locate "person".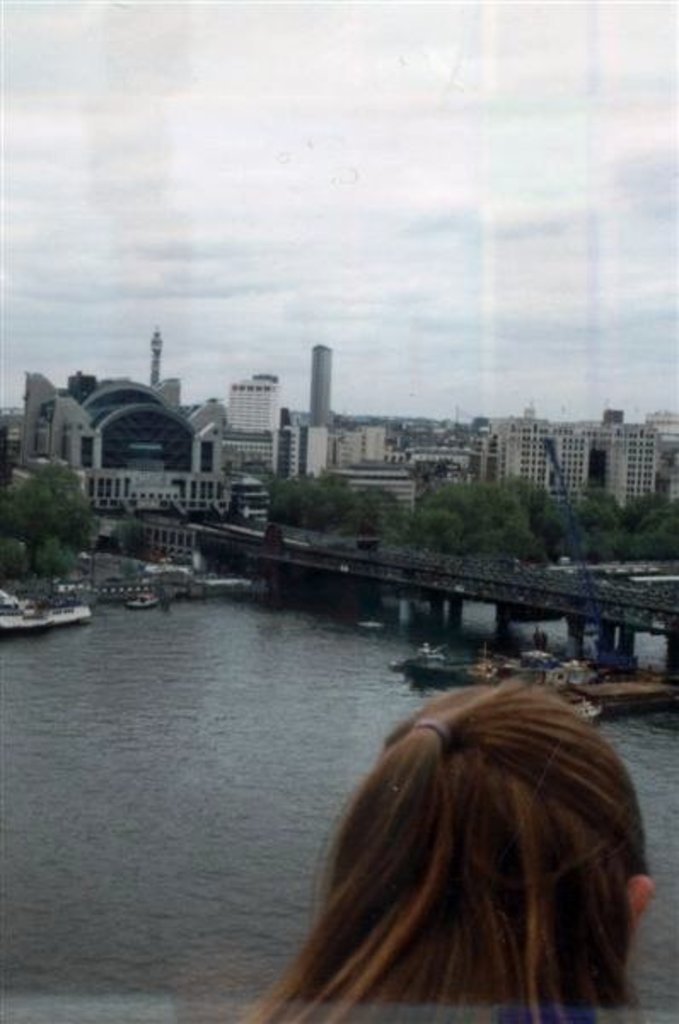
Bounding box: left=213, top=620, right=678, bottom=1012.
